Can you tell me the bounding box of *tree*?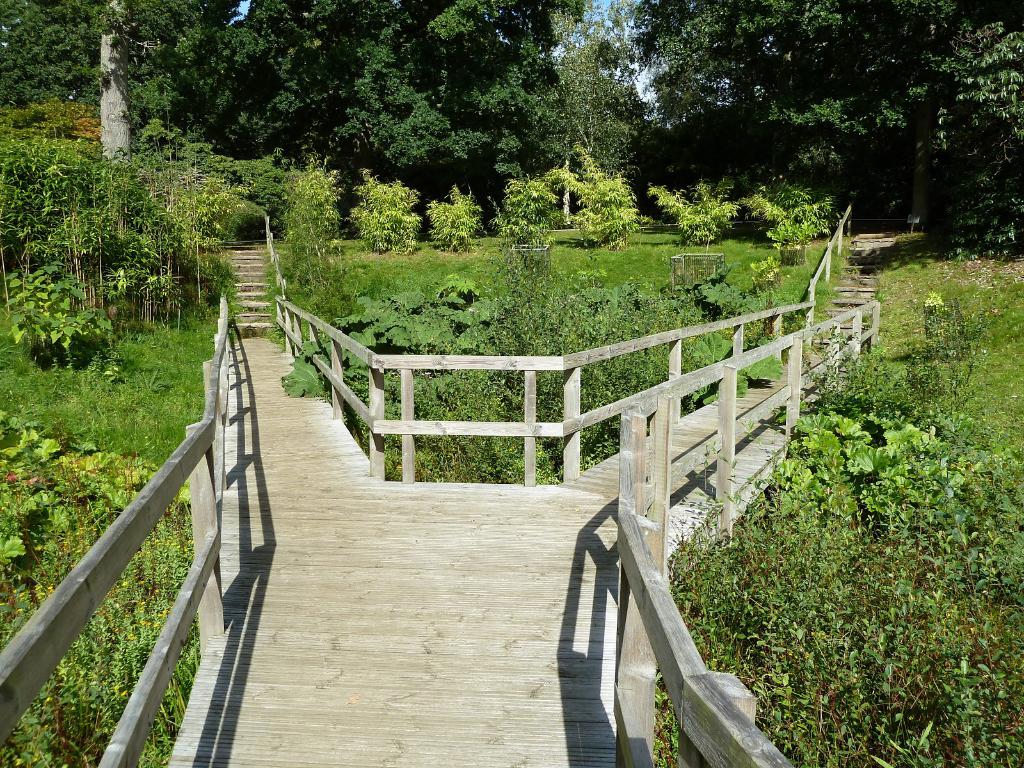
left=19, top=126, right=204, bottom=368.
